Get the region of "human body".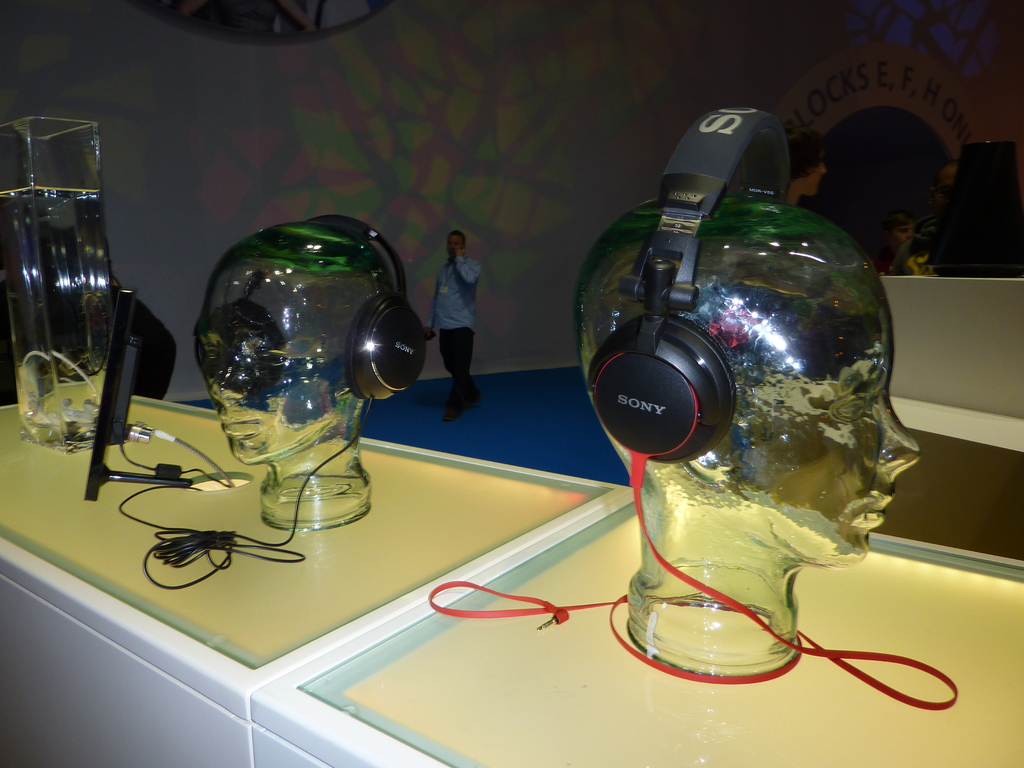
bbox=(422, 218, 483, 413).
